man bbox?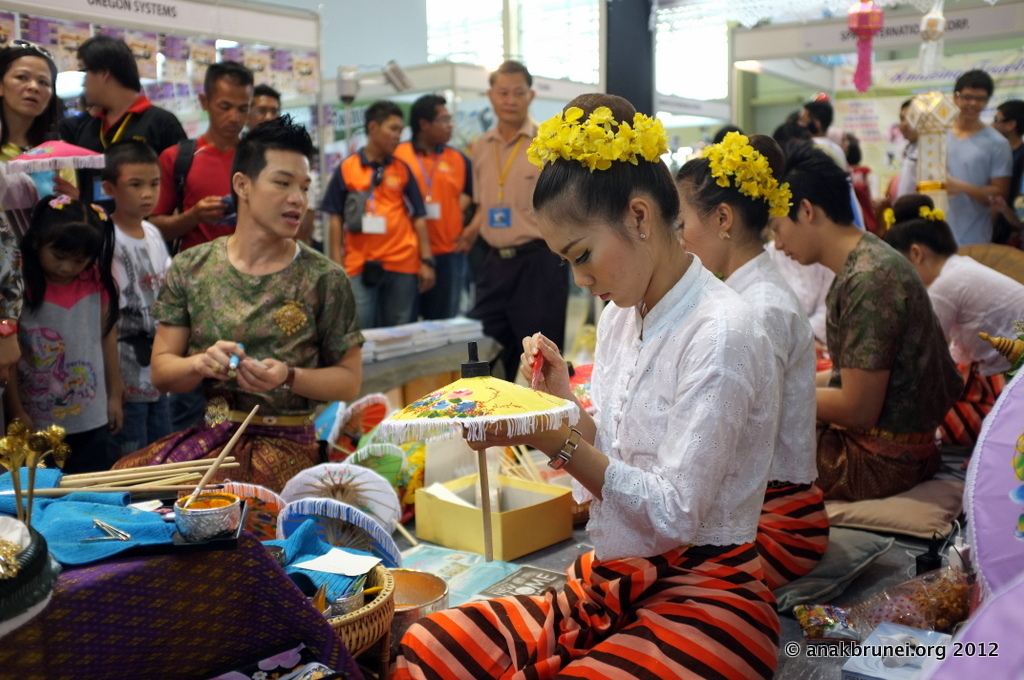
rect(388, 92, 478, 320)
